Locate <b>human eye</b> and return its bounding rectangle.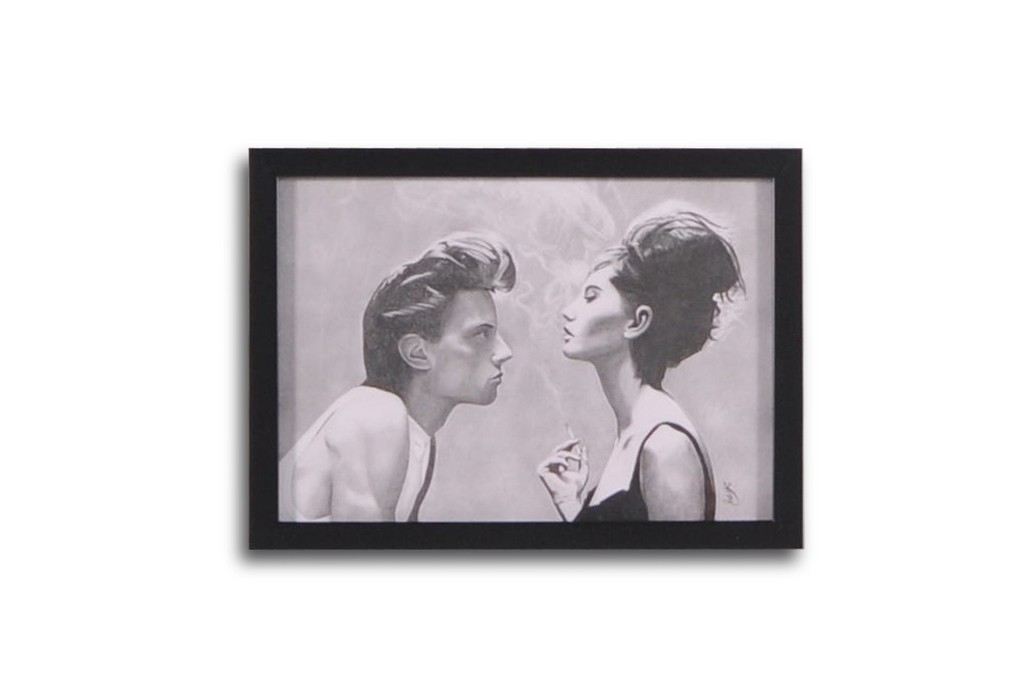
left=583, top=285, right=596, bottom=300.
